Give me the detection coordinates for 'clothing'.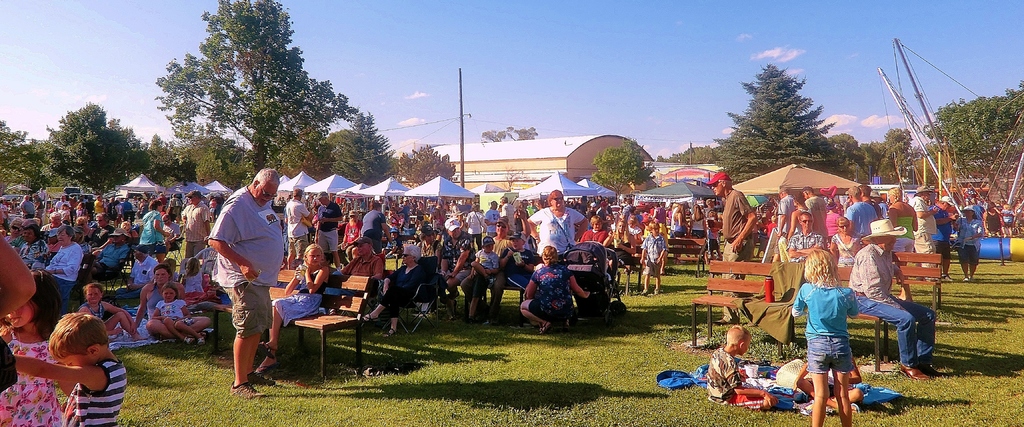
458,234,511,314.
